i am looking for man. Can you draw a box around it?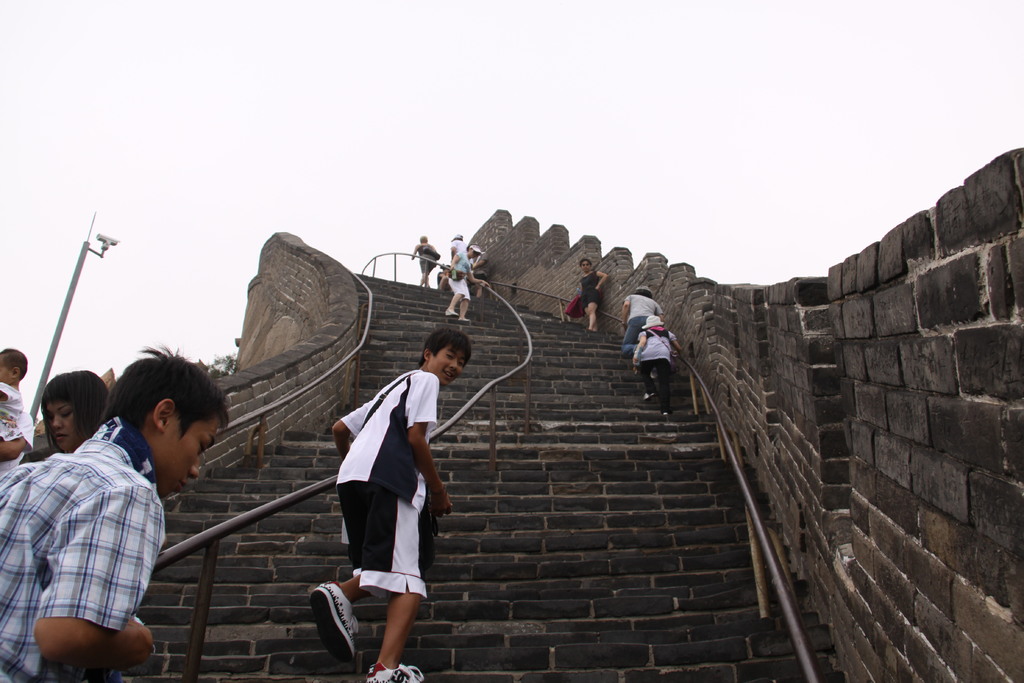
Sure, the bounding box is (310, 322, 477, 682).
